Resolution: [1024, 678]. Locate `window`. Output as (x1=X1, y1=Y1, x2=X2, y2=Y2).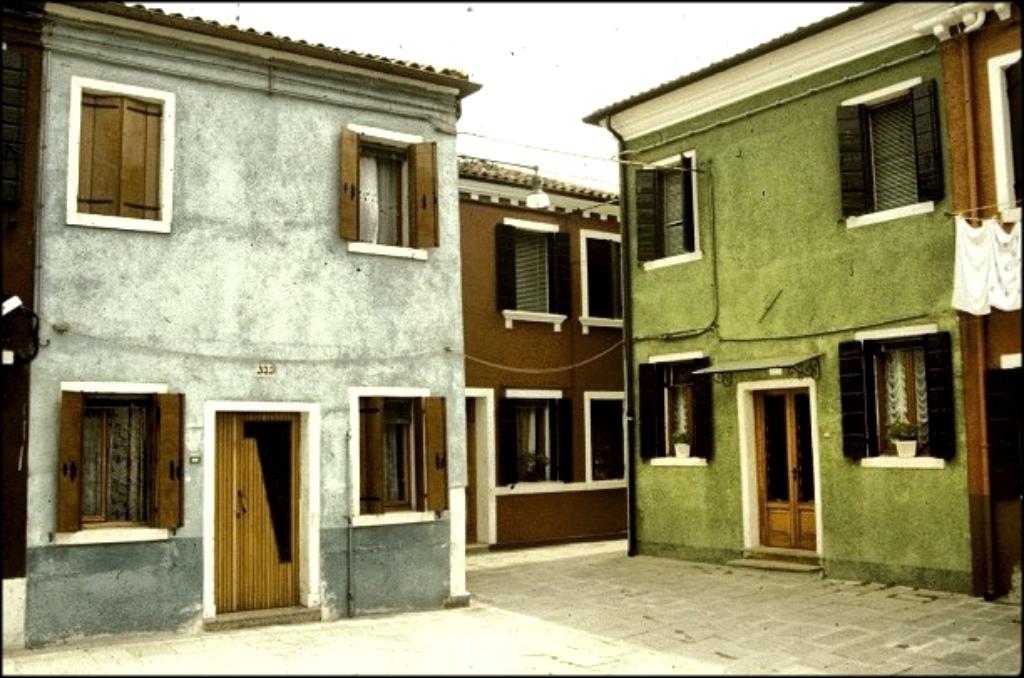
(x1=586, y1=395, x2=627, y2=485).
